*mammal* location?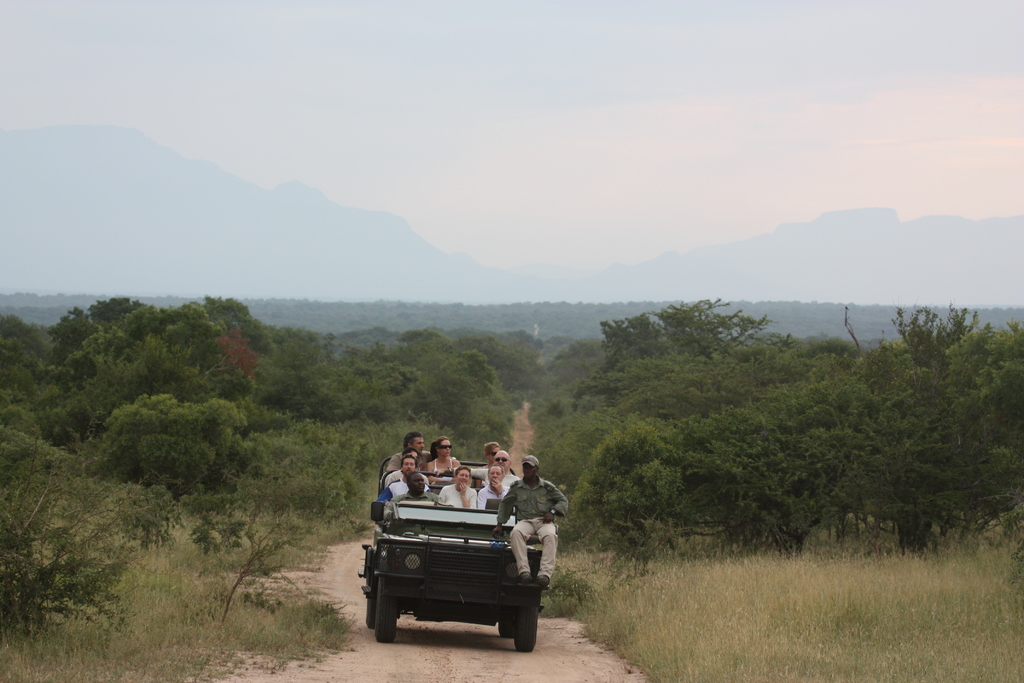
Rect(438, 464, 479, 509)
